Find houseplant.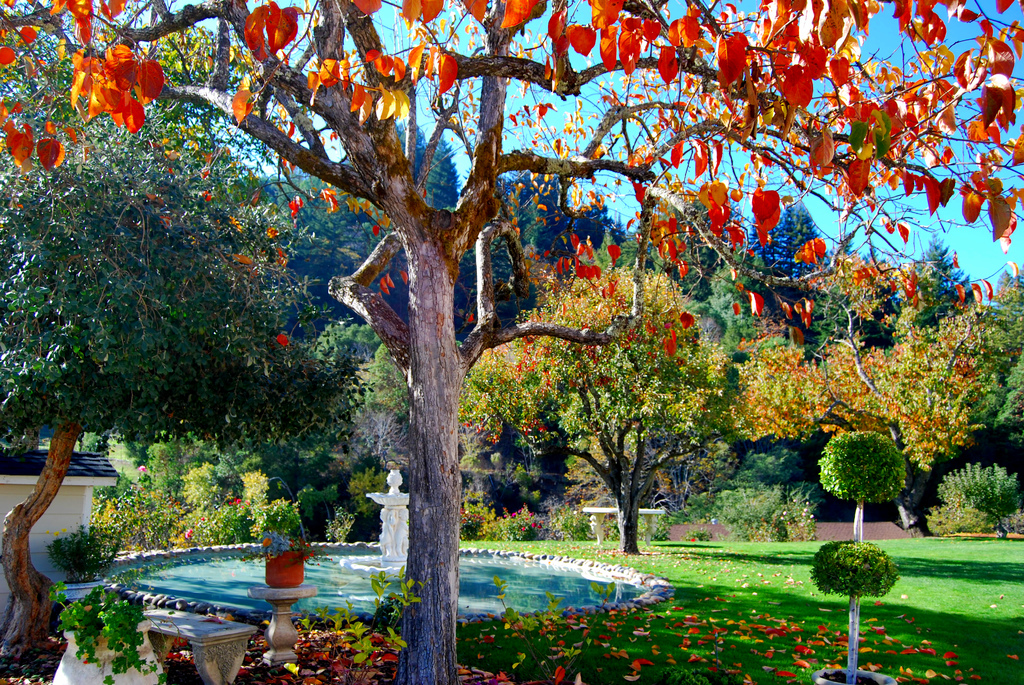
bbox=(261, 500, 314, 584).
